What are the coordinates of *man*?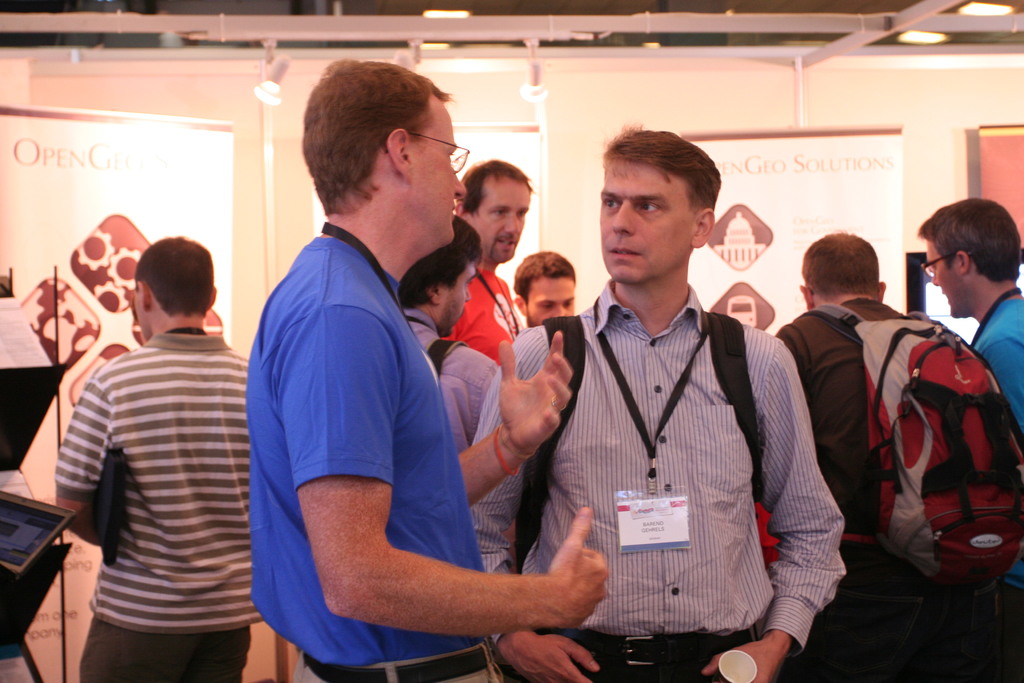
[left=463, top=115, right=852, bottom=682].
